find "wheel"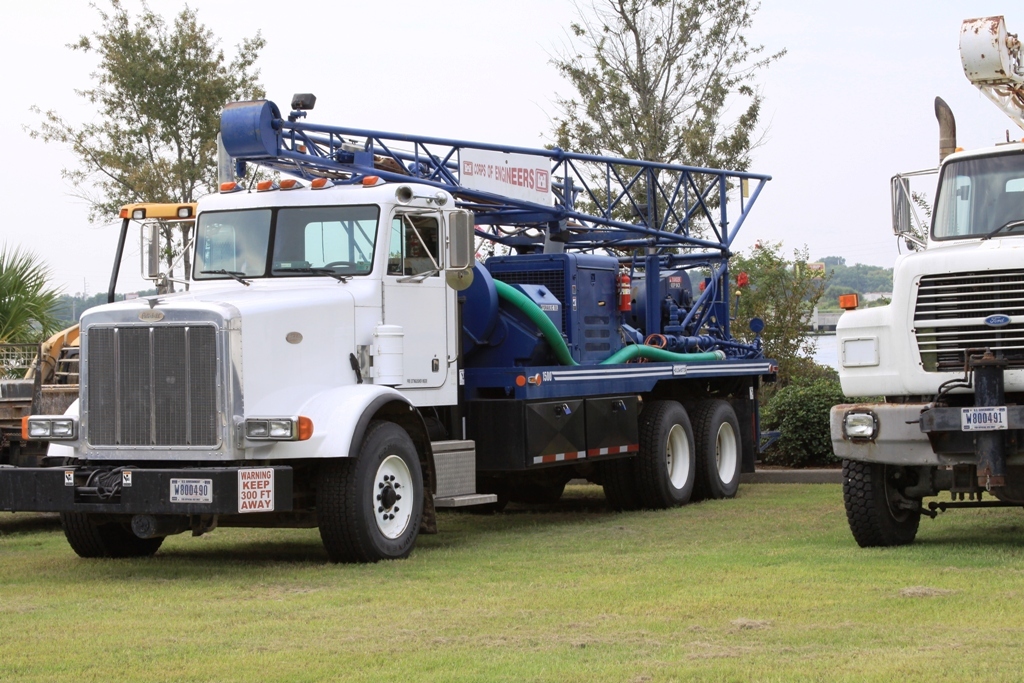
[left=317, top=422, right=432, bottom=567]
